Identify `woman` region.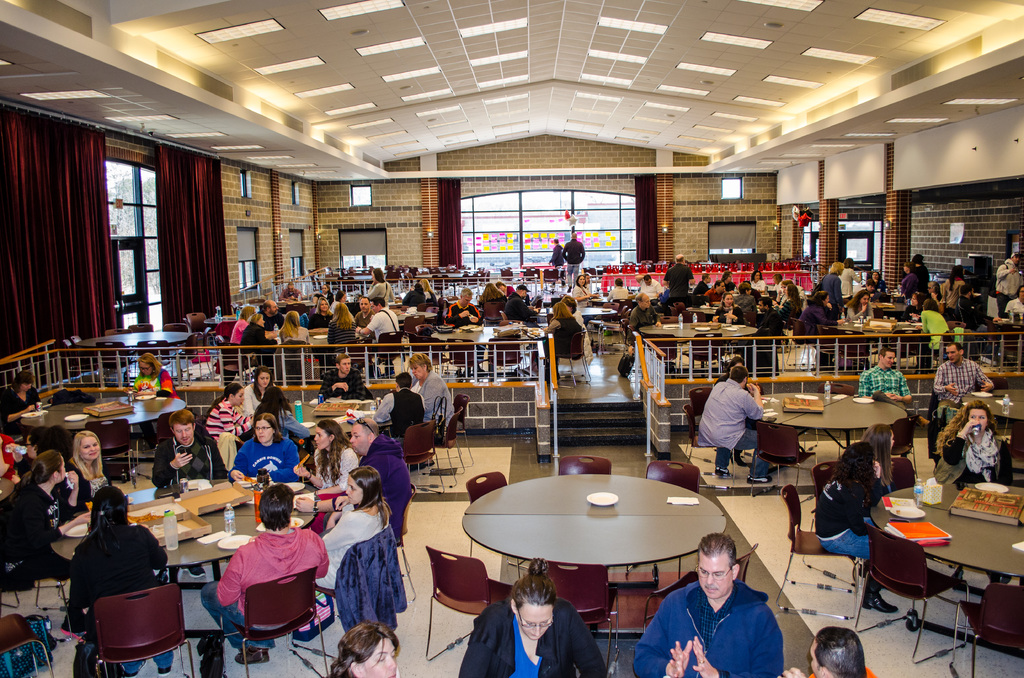
Region: rect(367, 271, 396, 305).
